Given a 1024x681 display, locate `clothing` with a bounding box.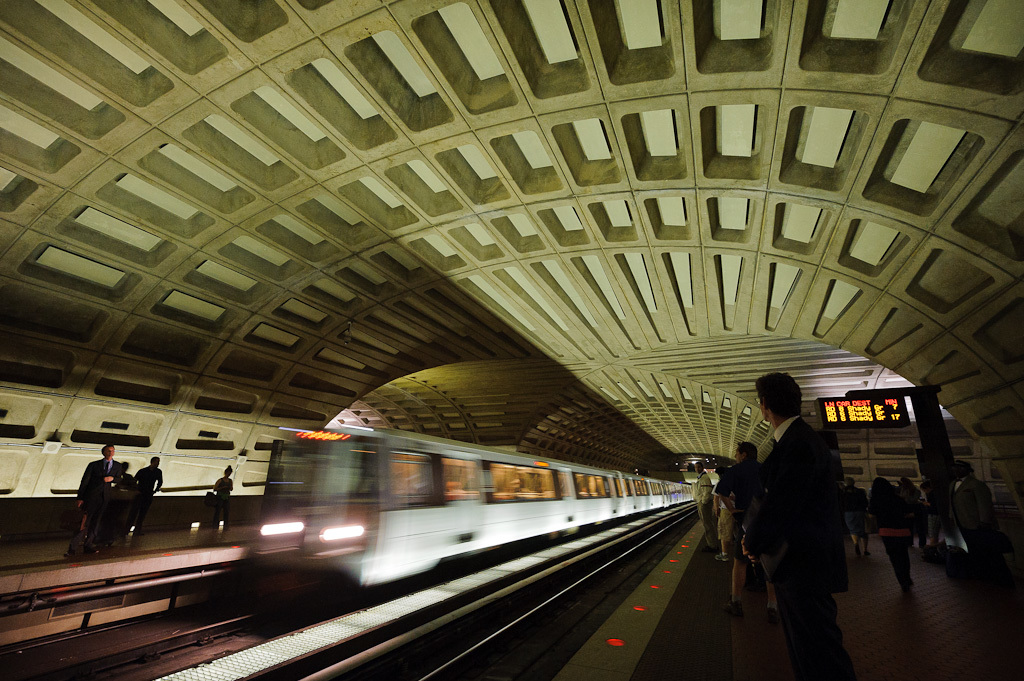
Located: 953:467:1006:589.
